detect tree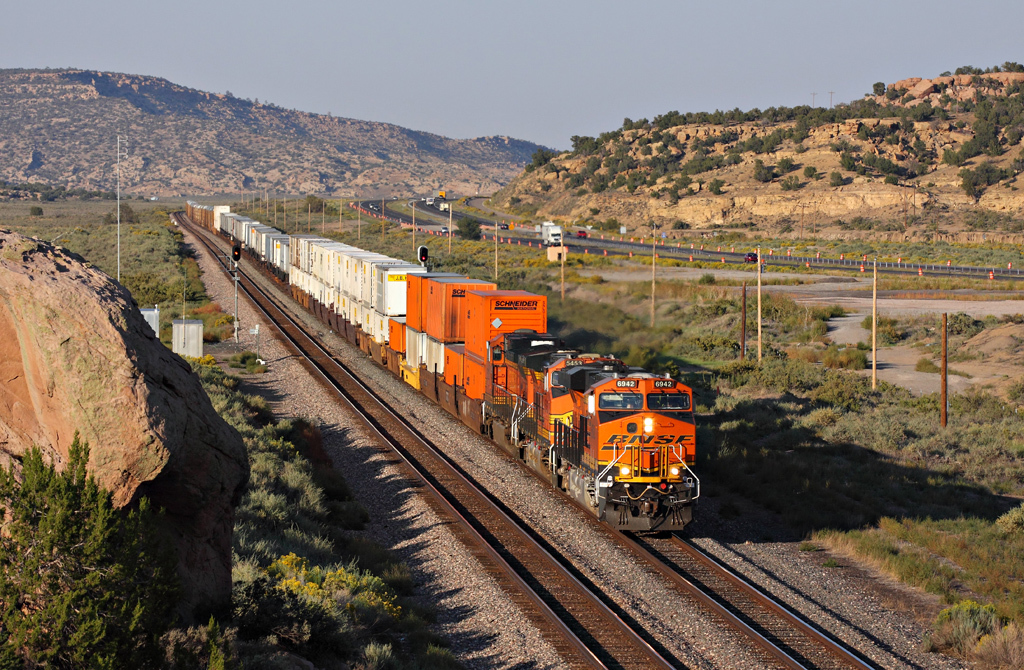
Rect(711, 178, 719, 192)
